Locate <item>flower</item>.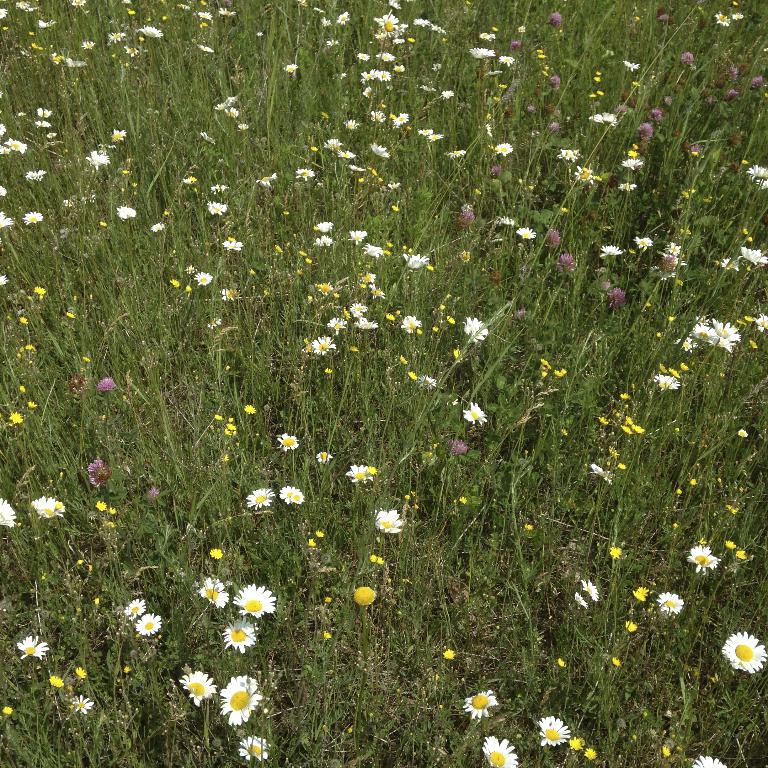
Bounding box: box=[658, 6, 663, 16].
